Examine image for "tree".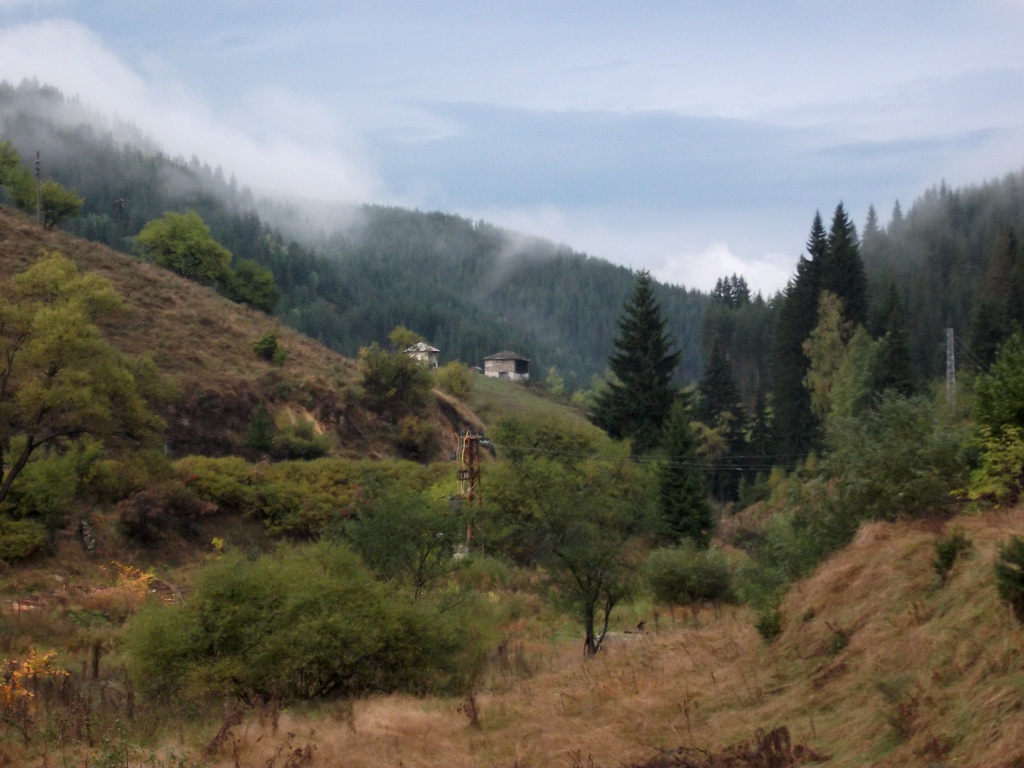
Examination result: bbox=[859, 204, 883, 286].
